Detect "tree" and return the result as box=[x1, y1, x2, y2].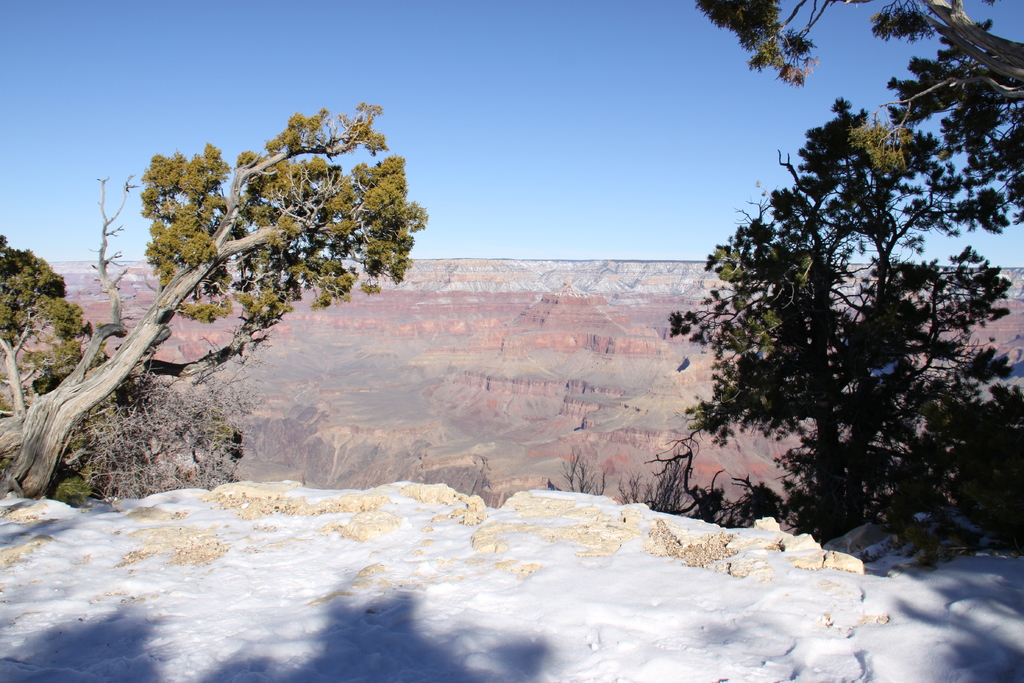
box=[0, 99, 420, 528].
